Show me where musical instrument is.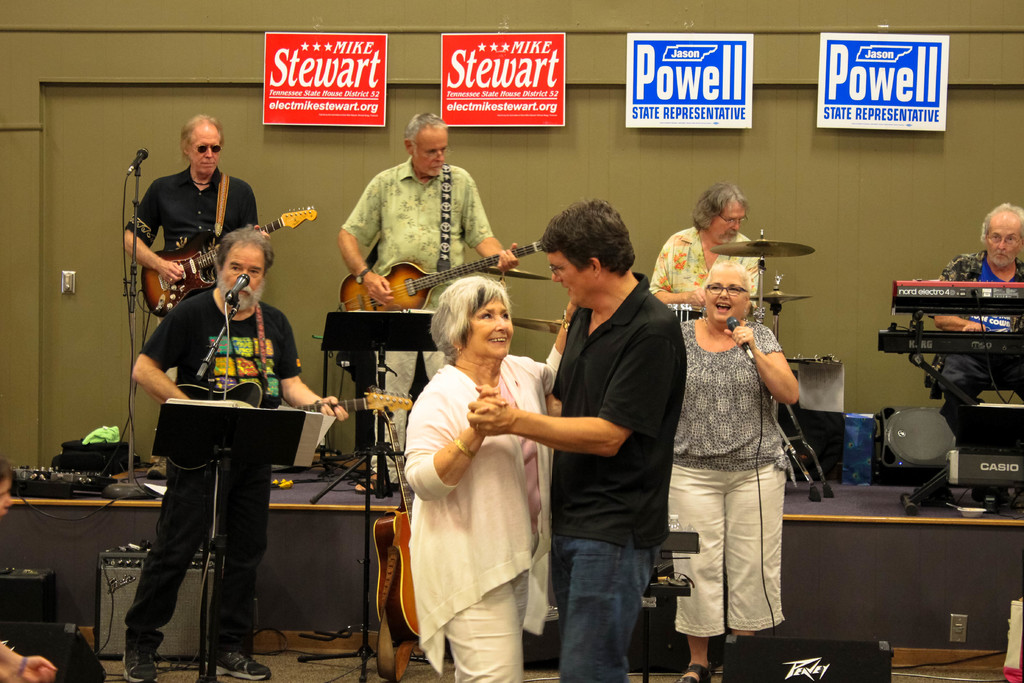
musical instrument is at 874 267 1023 385.
